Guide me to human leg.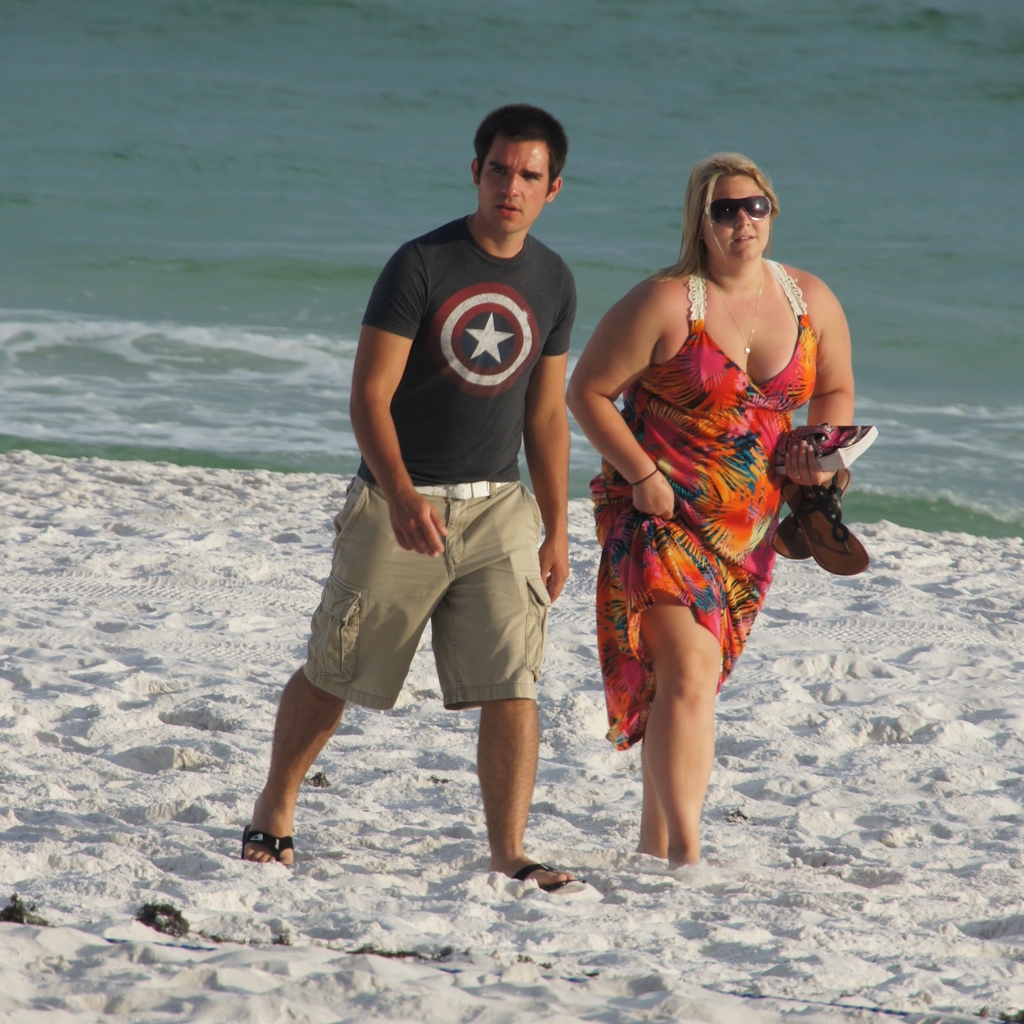
Guidance: (644, 594, 726, 876).
